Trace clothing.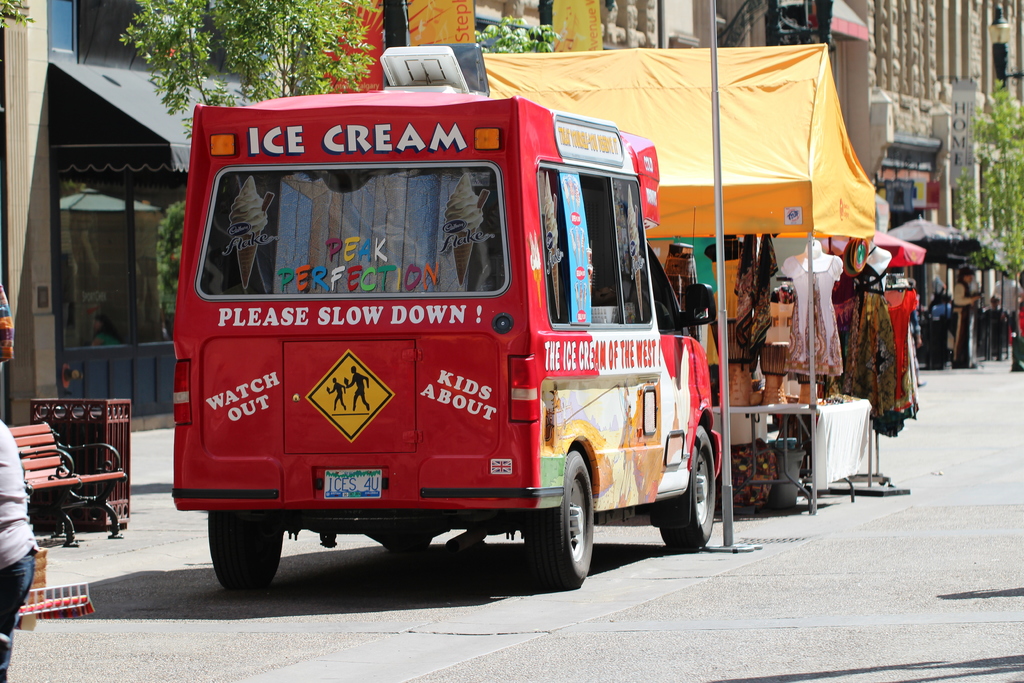
Traced to [950,278,979,368].
